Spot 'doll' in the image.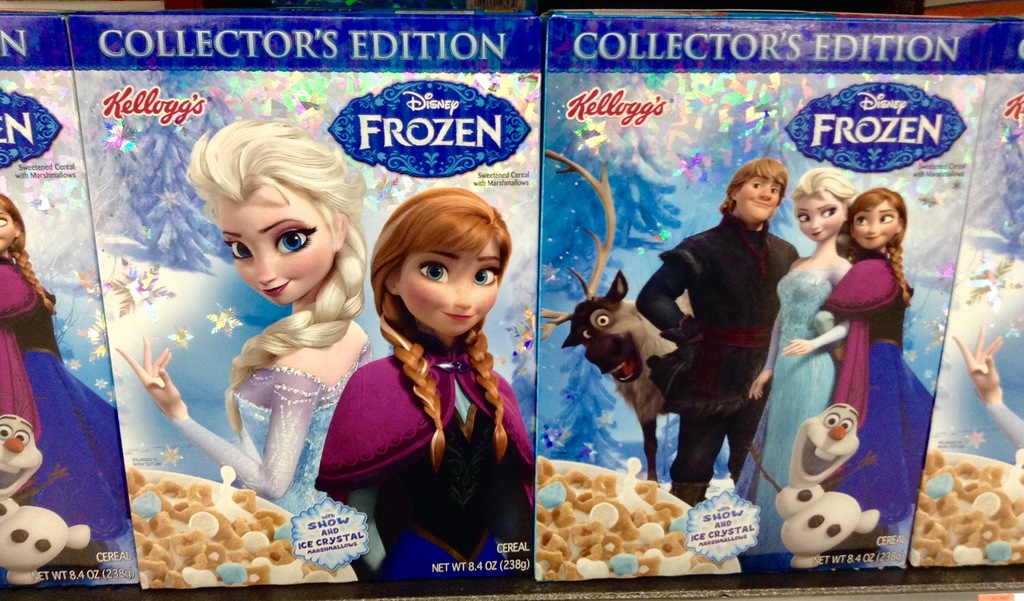
'doll' found at <region>796, 194, 935, 563</region>.
